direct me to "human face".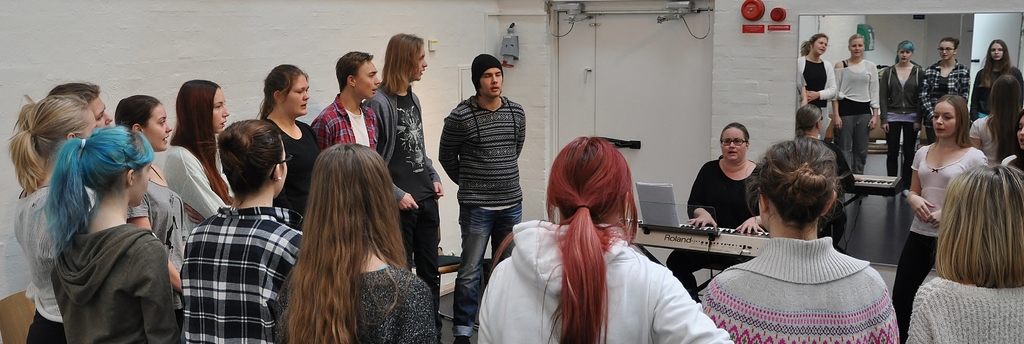
Direction: box(278, 143, 291, 201).
